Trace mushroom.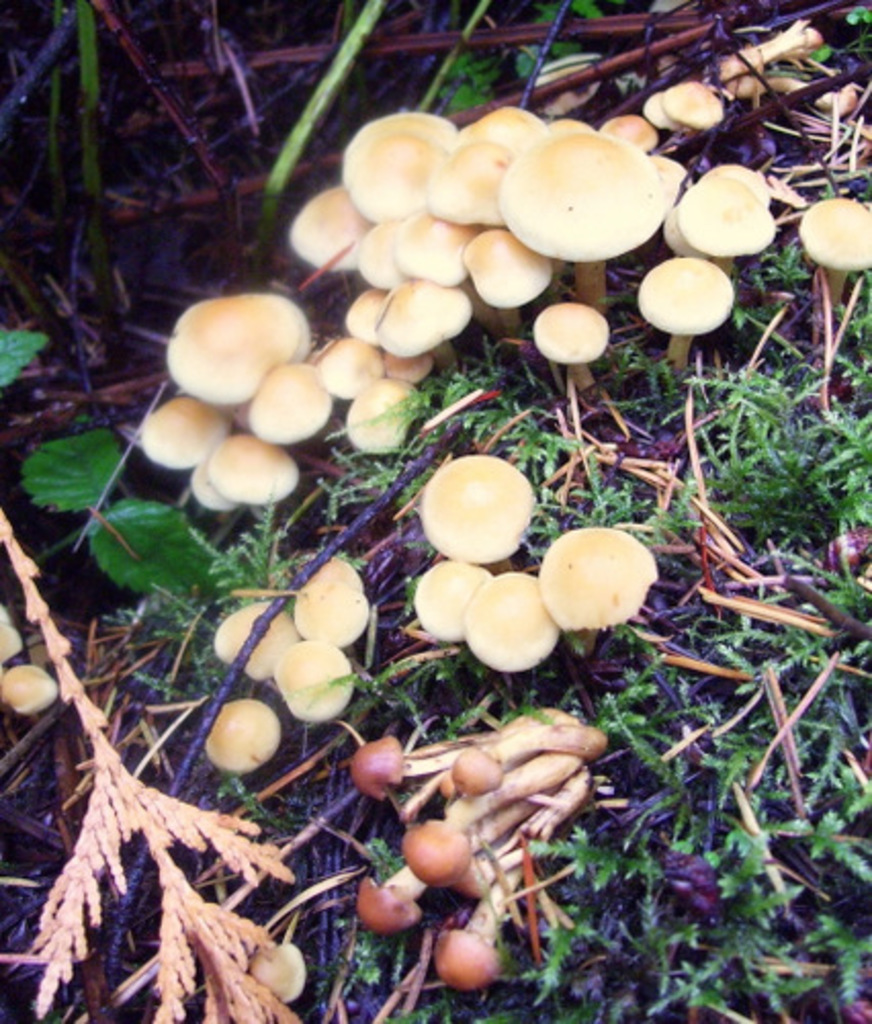
Traced to (x1=639, y1=238, x2=751, y2=369).
